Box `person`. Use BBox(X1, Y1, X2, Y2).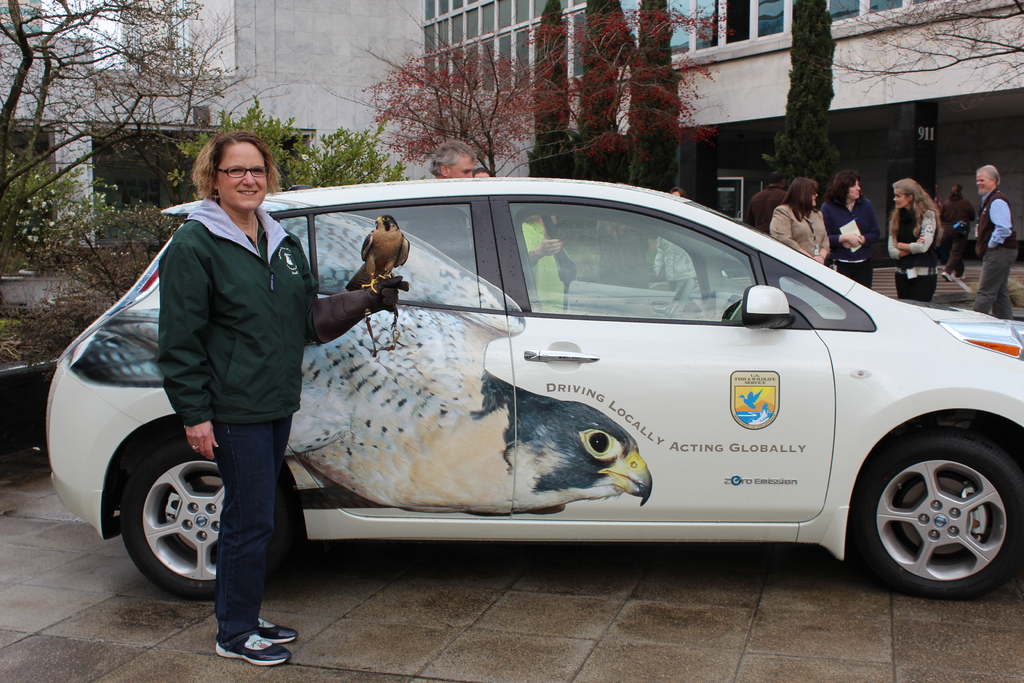
BBox(154, 126, 414, 666).
